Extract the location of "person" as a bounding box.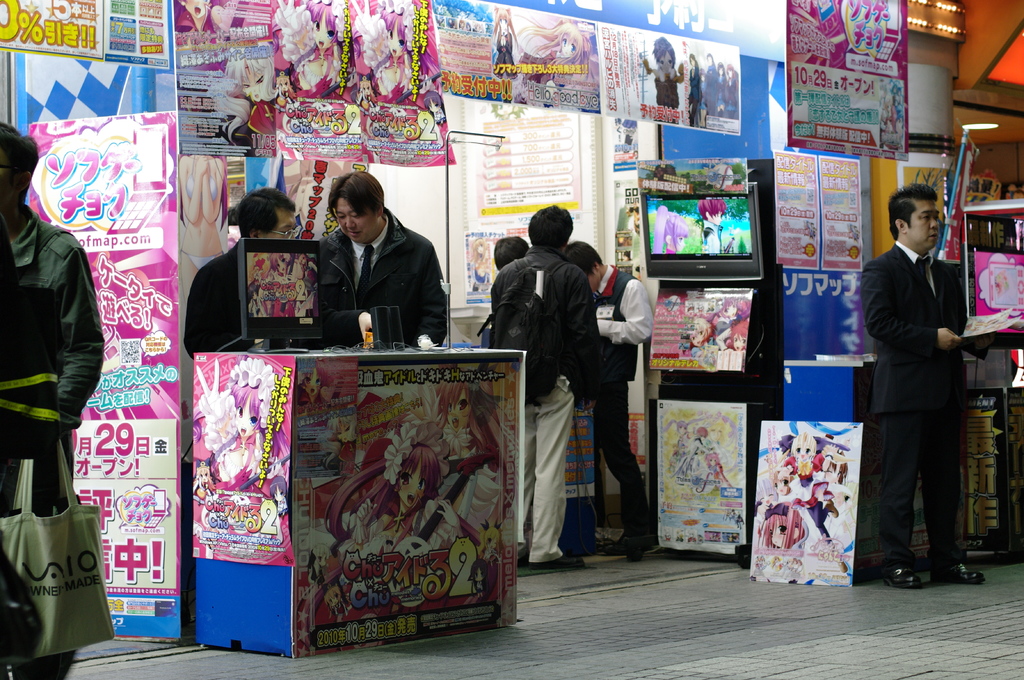
[left=801, top=477, right=851, bottom=550].
